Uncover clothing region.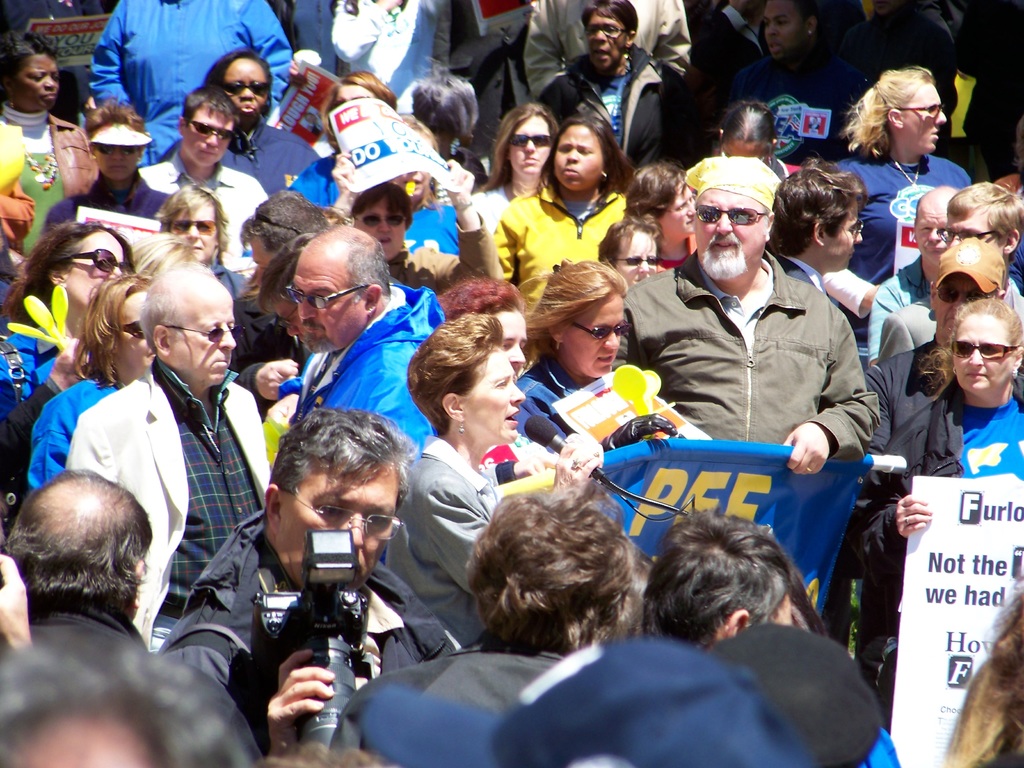
Uncovered: x1=0, y1=104, x2=90, y2=261.
